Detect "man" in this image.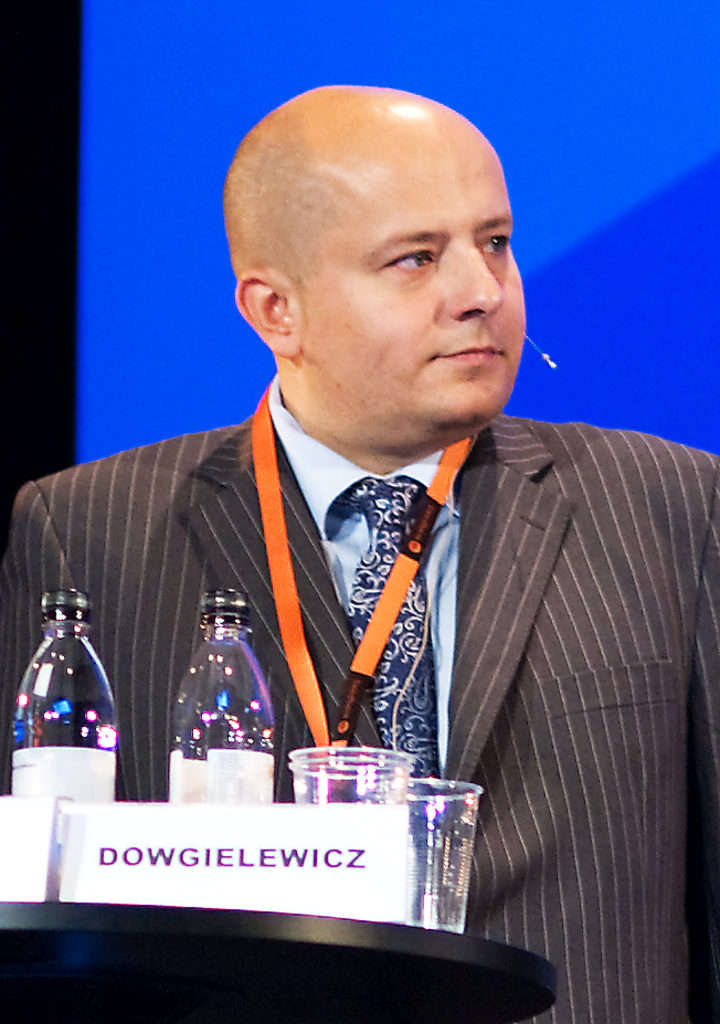
Detection: detection(63, 118, 686, 939).
